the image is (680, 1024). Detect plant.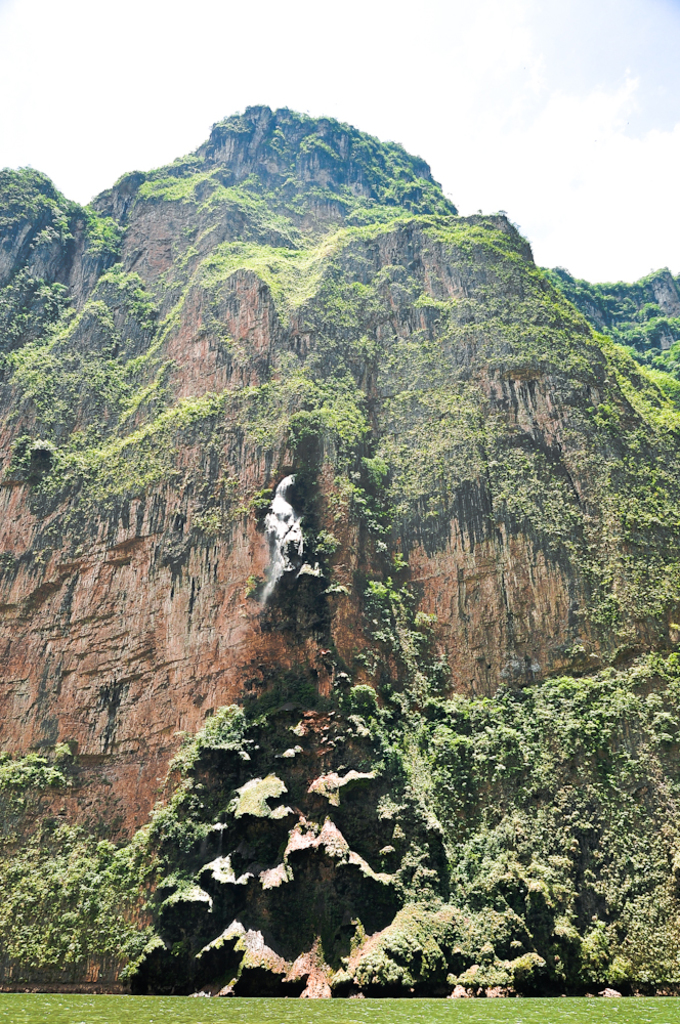
Detection: (x1=242, y1=571, x2=266, y2=605).
